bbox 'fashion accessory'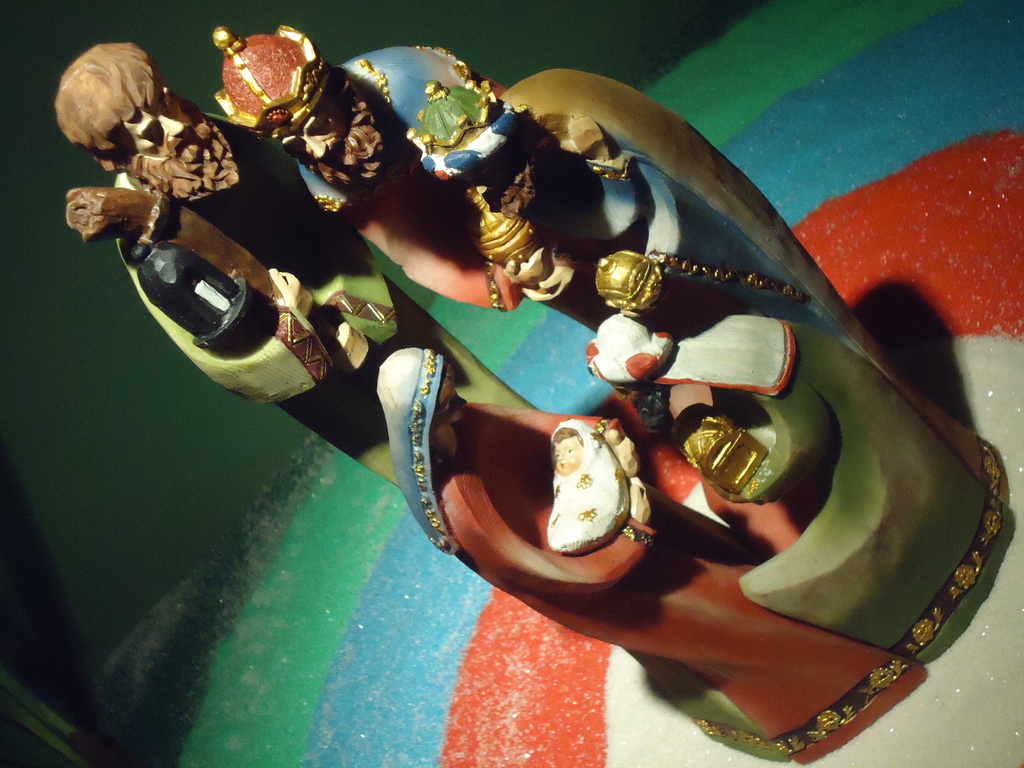
<bbox>212, 24, 331, 131</bbox>
